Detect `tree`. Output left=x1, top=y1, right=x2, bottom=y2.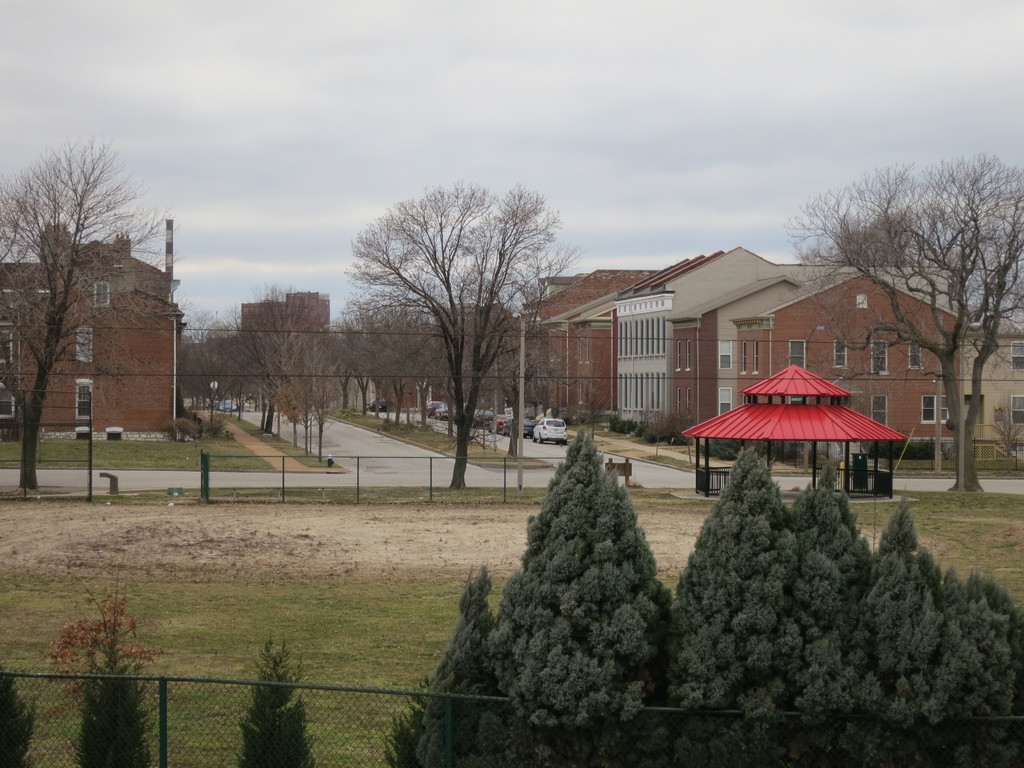
left=781, top=144, right=1023, bottom=500.
